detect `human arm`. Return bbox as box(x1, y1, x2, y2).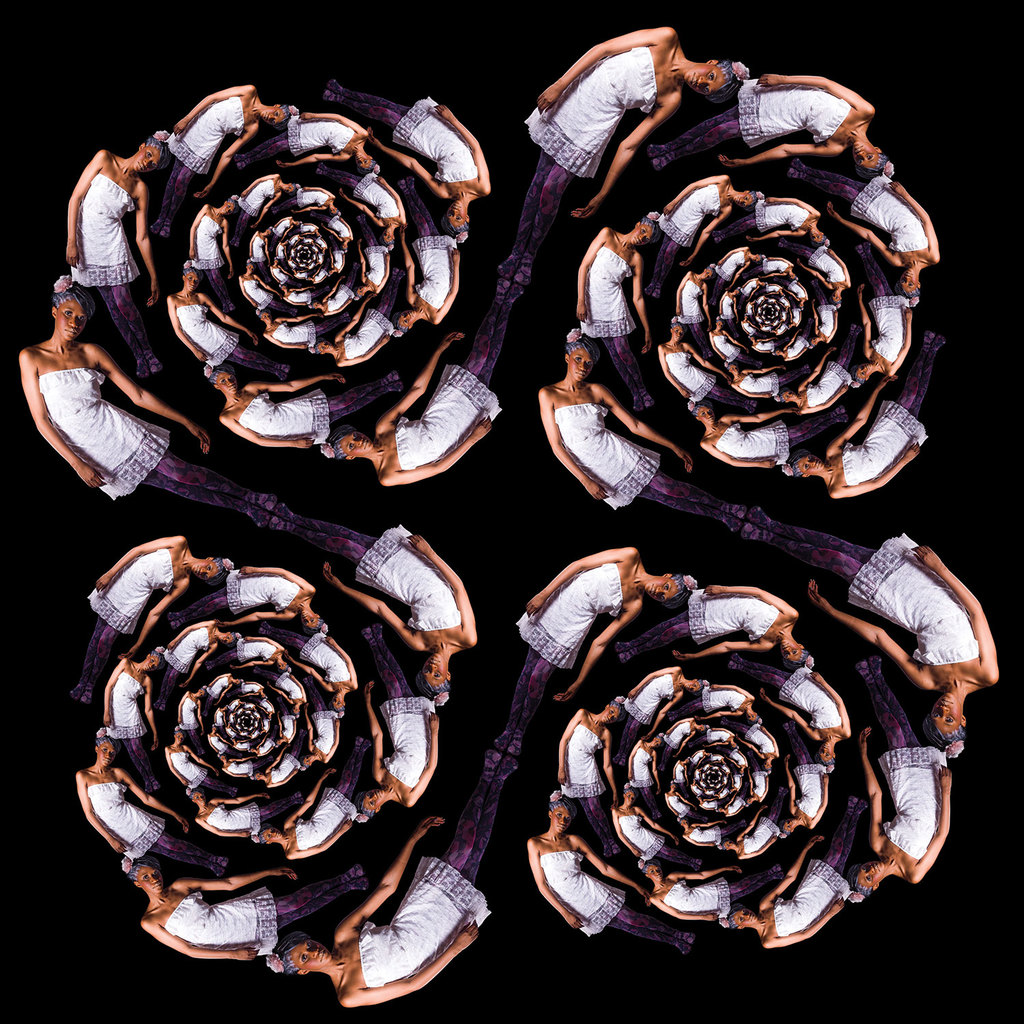
box(347, 920, 479, 1008).
